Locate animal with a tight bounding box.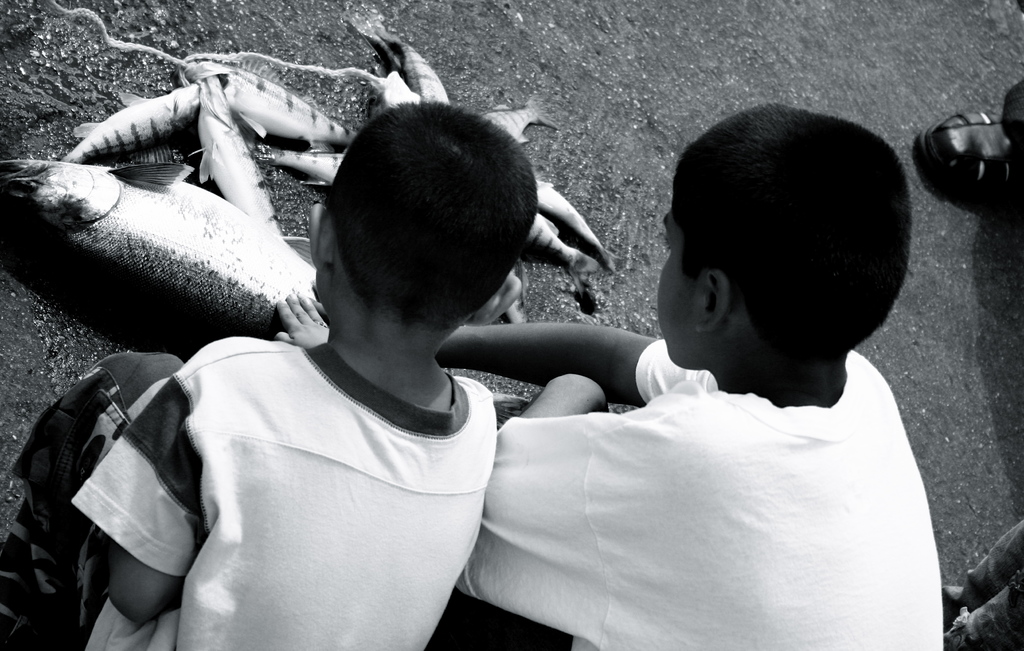
(x1=533, y1=178, x2=621, y2=268).
